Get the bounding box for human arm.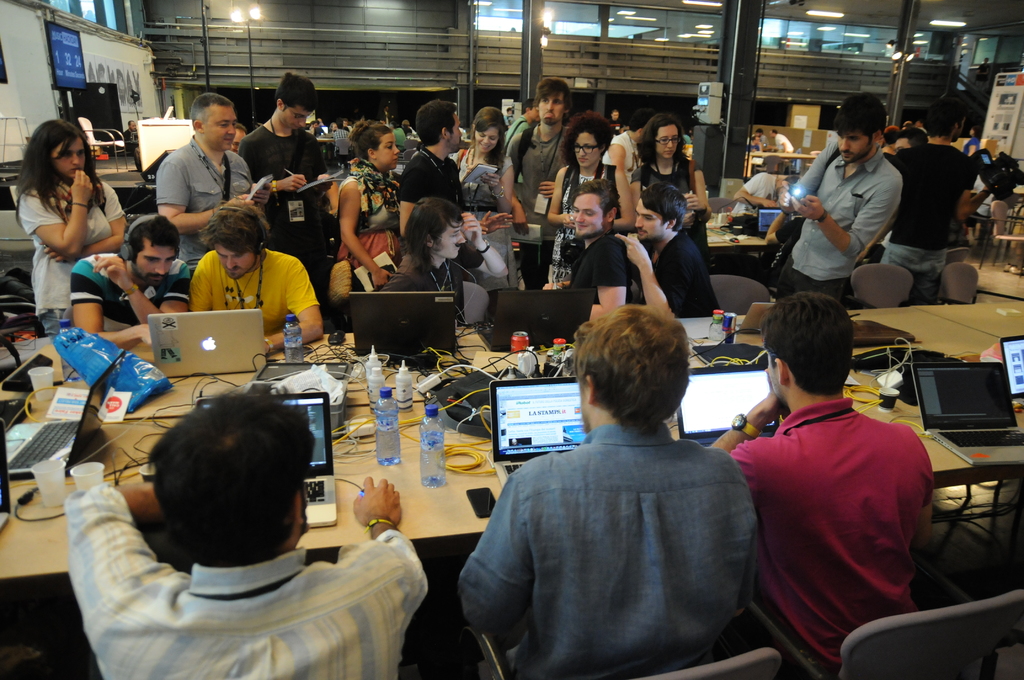
906:412:934:567.
